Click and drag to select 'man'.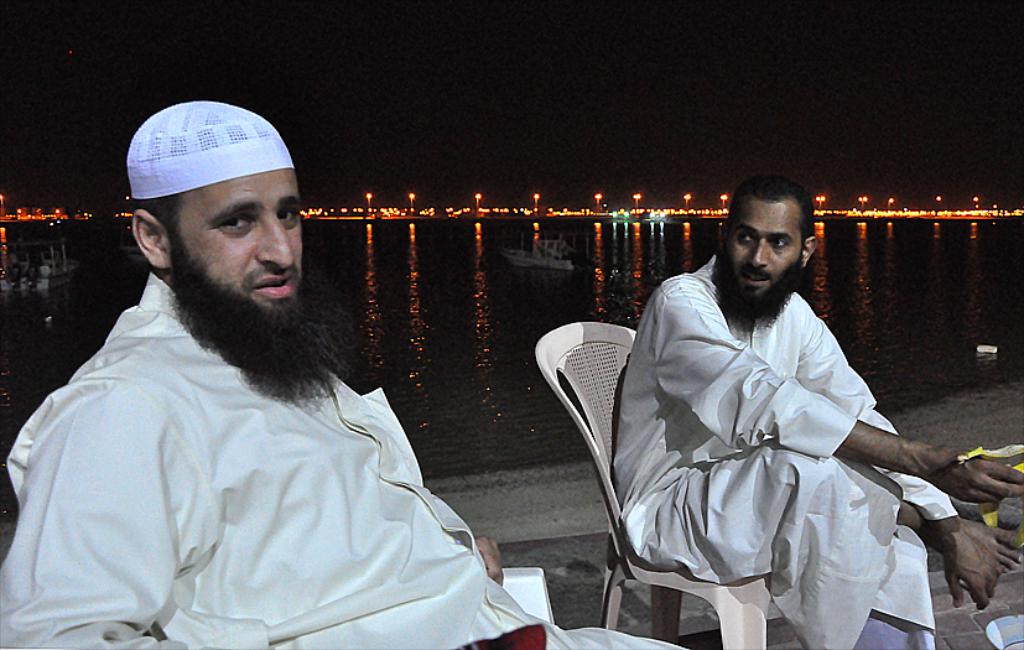
Selection: 608:175:1023:649.
